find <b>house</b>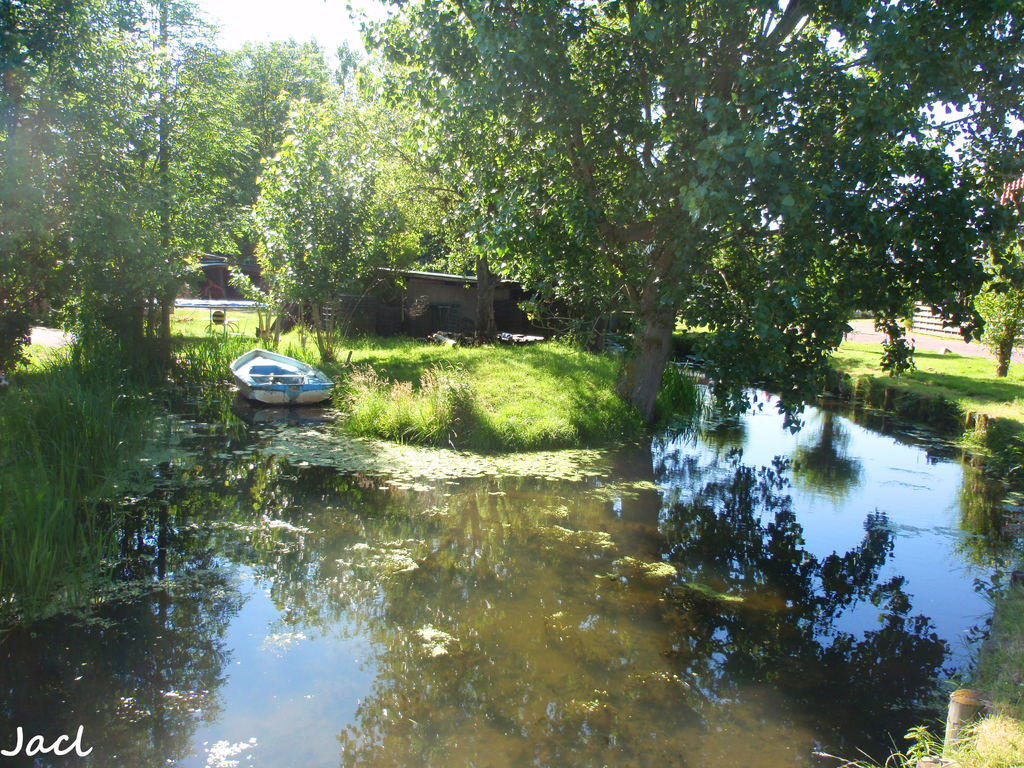
box=[995, 166, 1023, 211]
